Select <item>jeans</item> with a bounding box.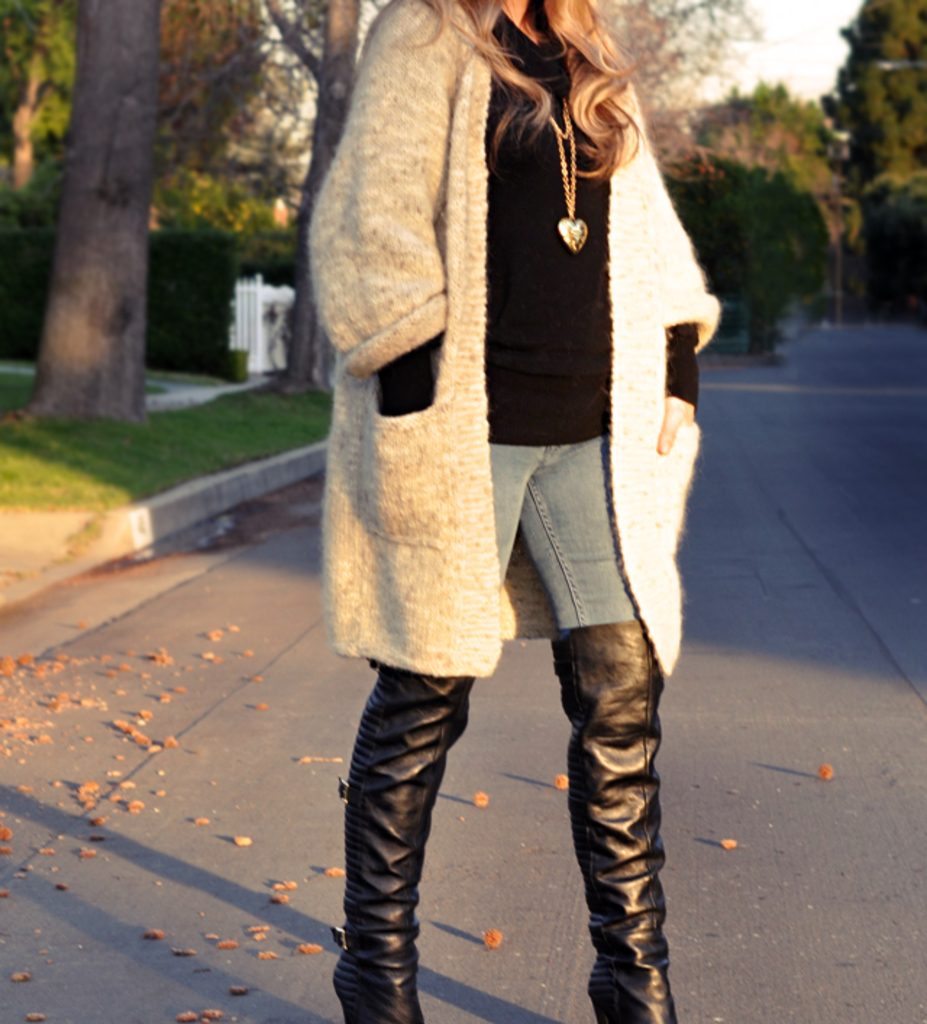
(462, 437, 653, 627).
